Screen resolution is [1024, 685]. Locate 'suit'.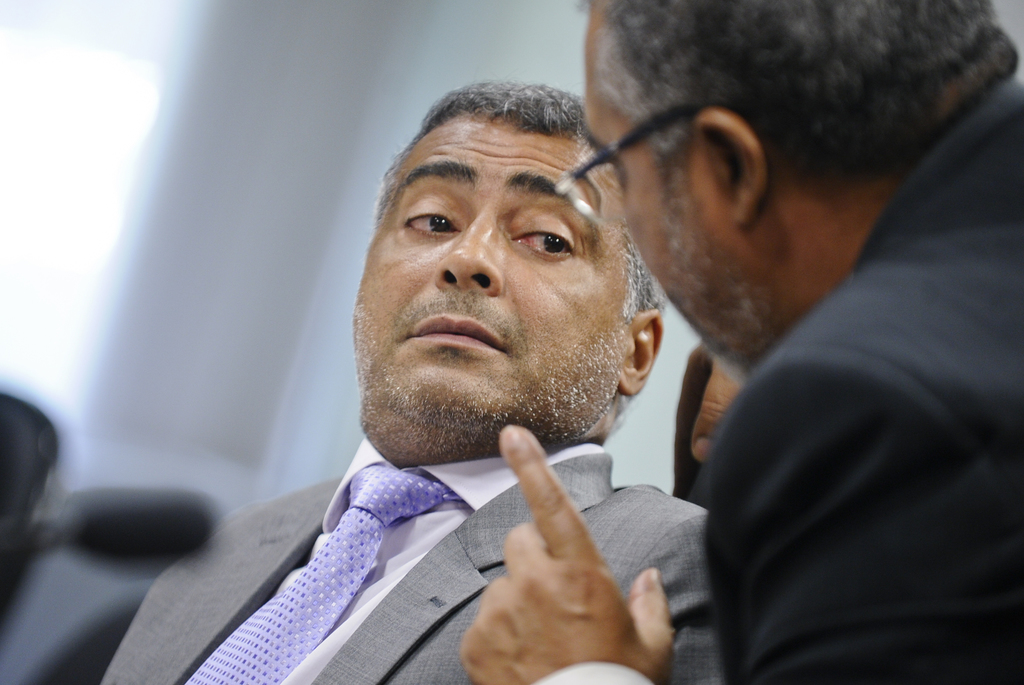
[77, 423, 662, 669].
